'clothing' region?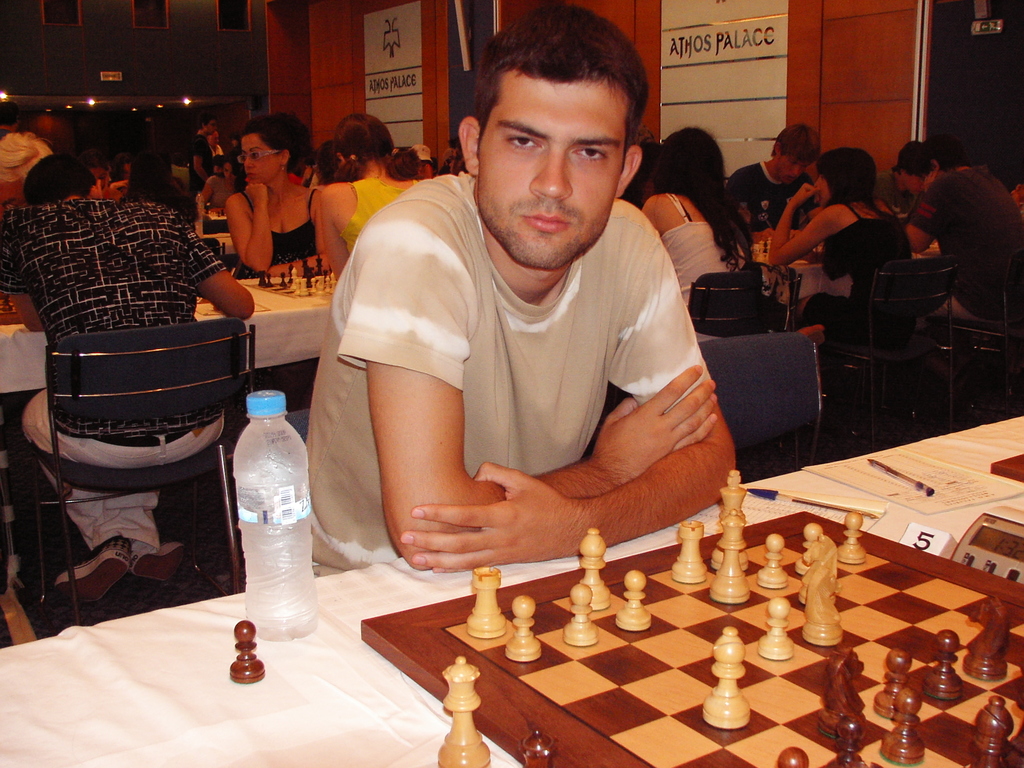
l=229, t=184, r=320, b=277
